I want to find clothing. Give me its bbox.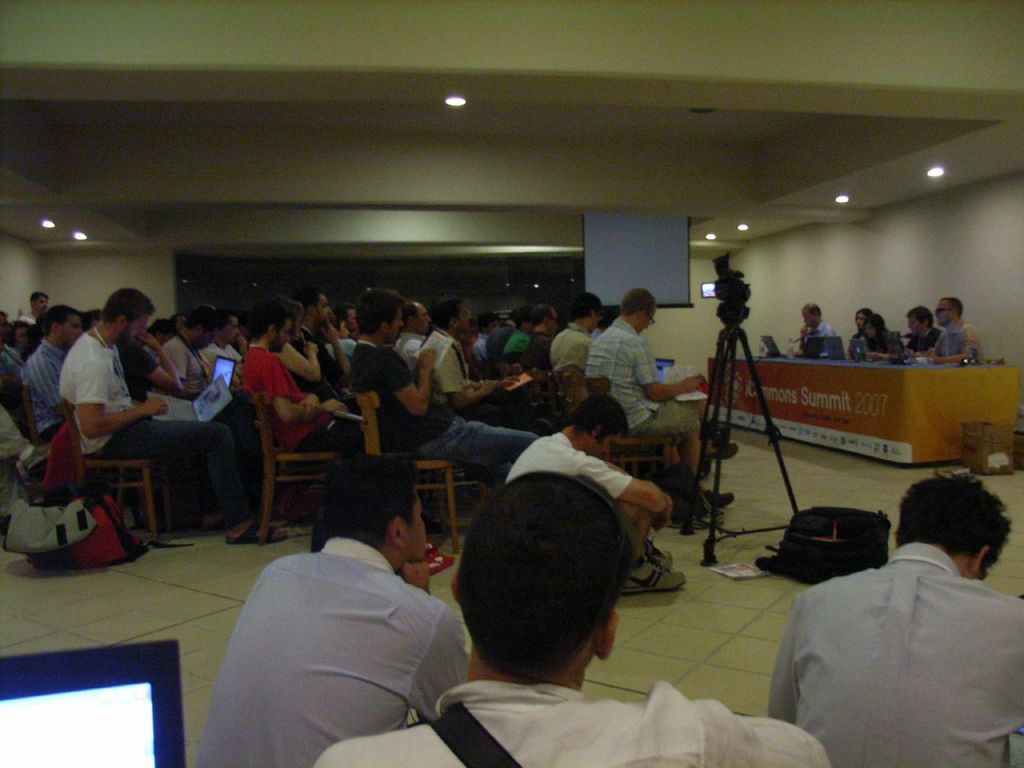
left=794, top=318, right=834, bottom=359.
